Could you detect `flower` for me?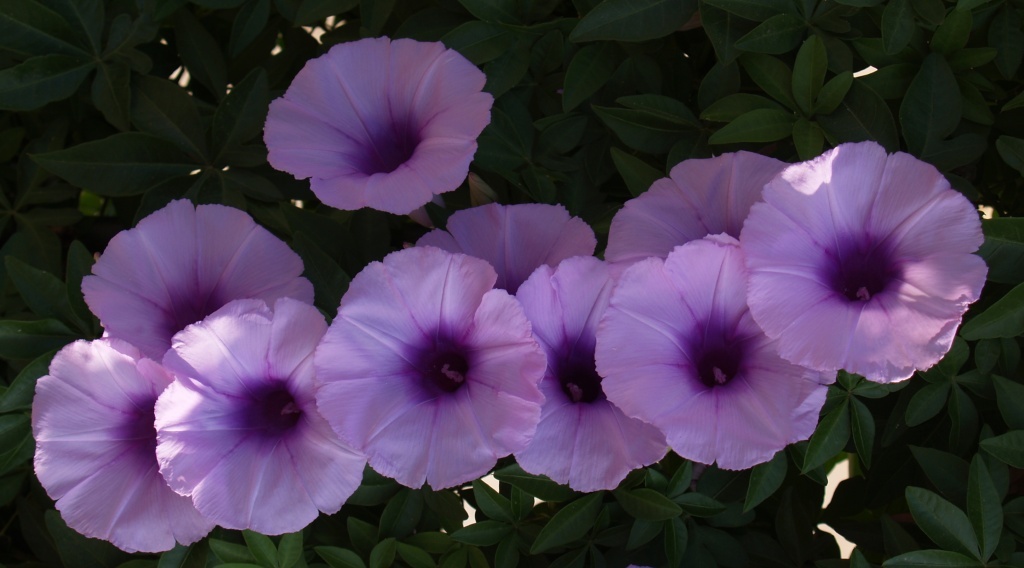
Detection result: bbox=[155, 300, 373, 541].
